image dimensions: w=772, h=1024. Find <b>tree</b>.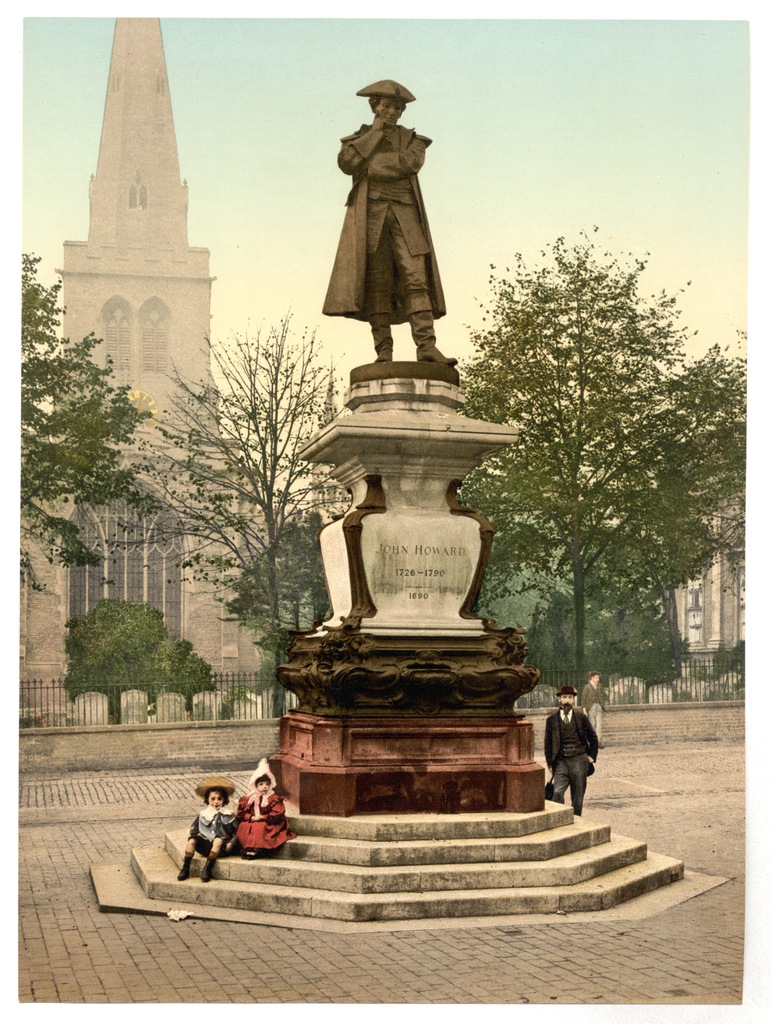
{"x1": 611, "y1": 337, "x2": 746, "y2": 616}.
